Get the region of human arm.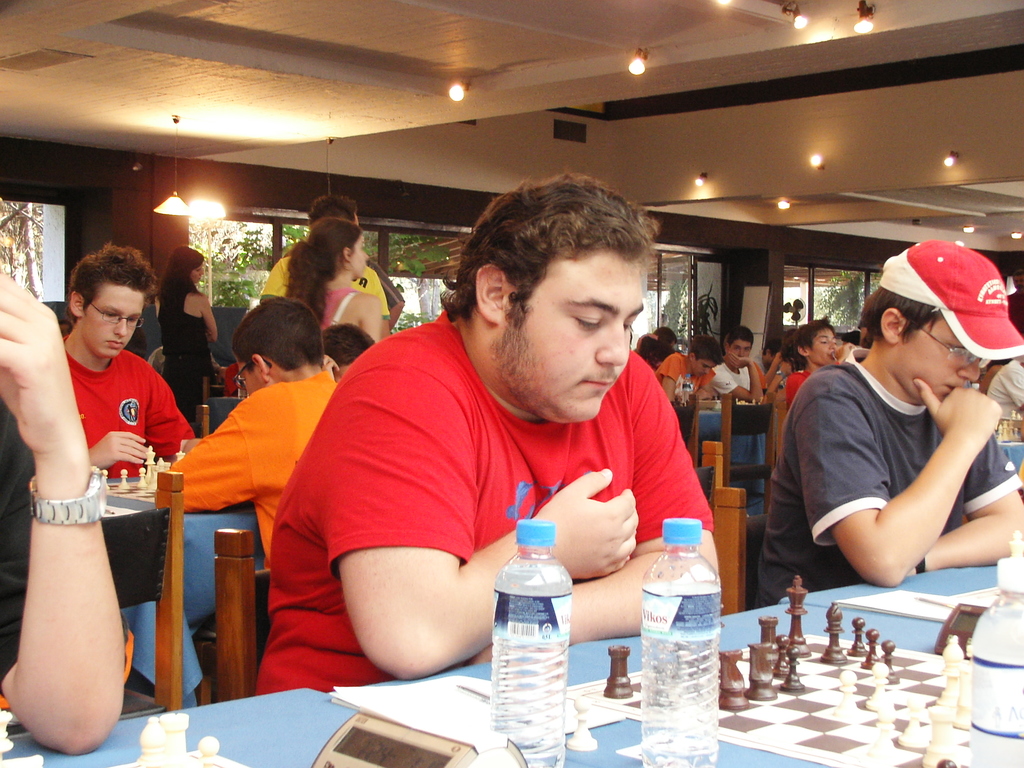
l=145, t=357, r=194, b=460.
